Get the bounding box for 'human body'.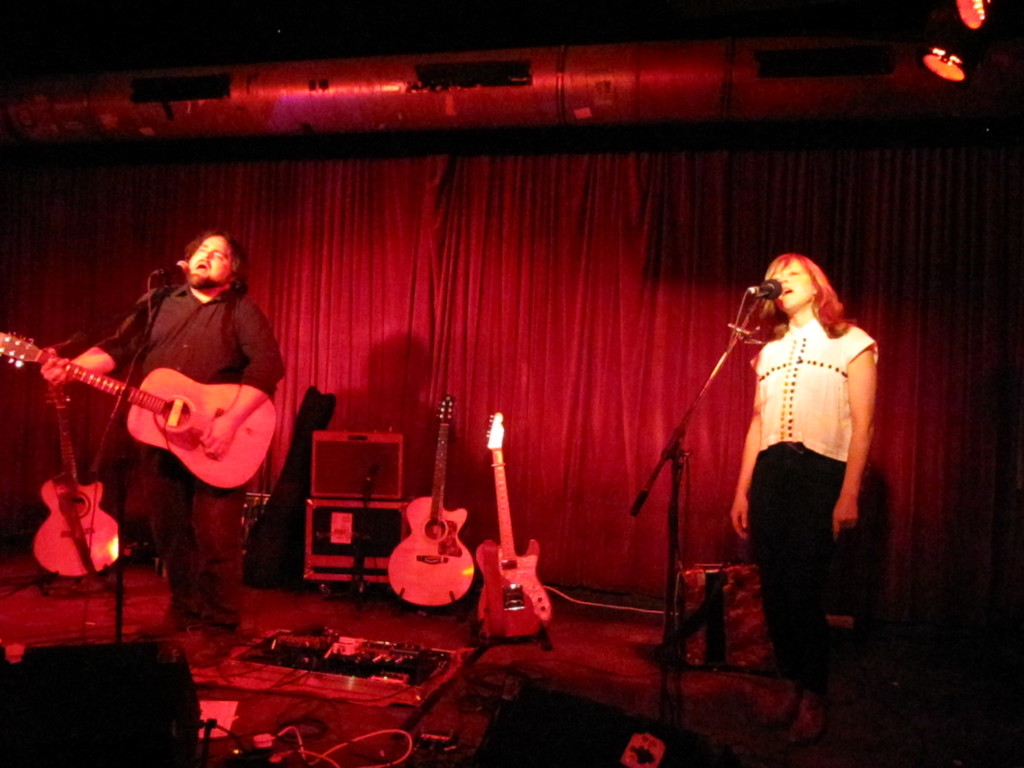
l=726, t=312, r=882, b=745.
